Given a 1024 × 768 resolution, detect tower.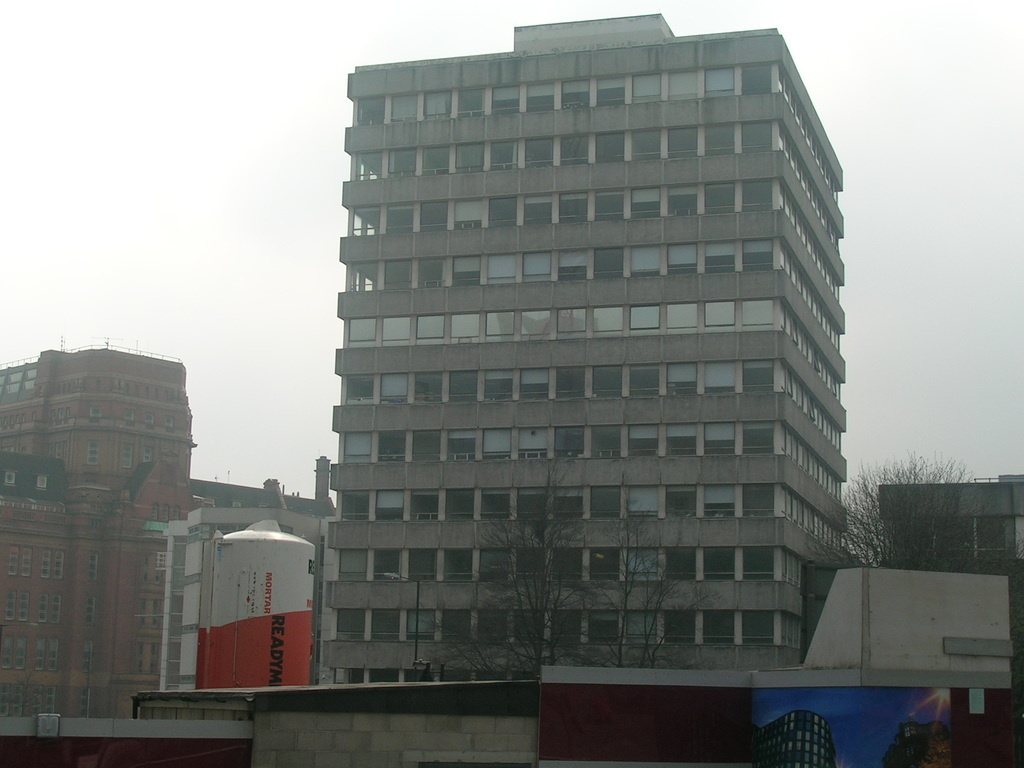
locate(294, 6, 908, 692).
